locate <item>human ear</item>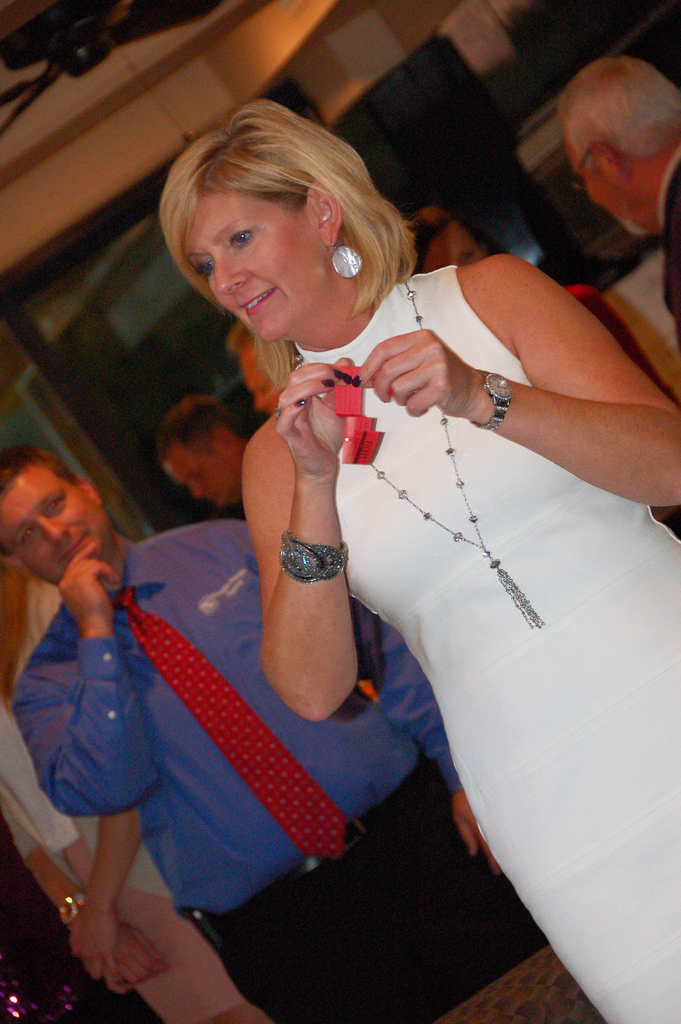
Rect(308, 177, 343, 252)
